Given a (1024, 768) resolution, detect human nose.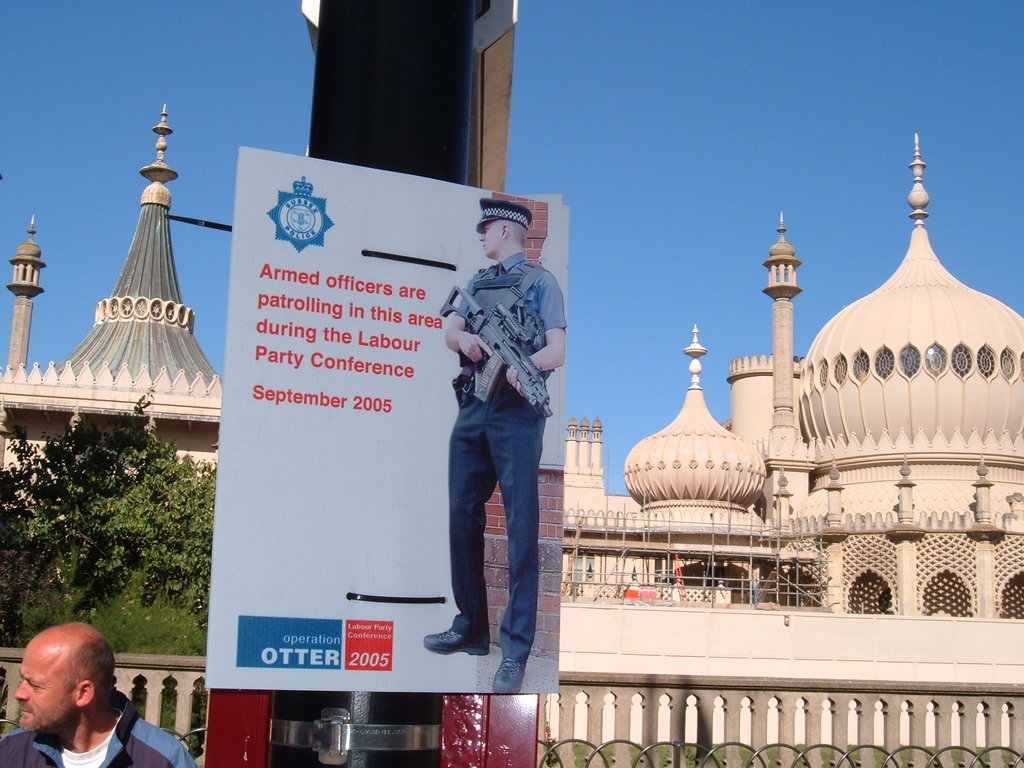
10, 682, 26, 697.
